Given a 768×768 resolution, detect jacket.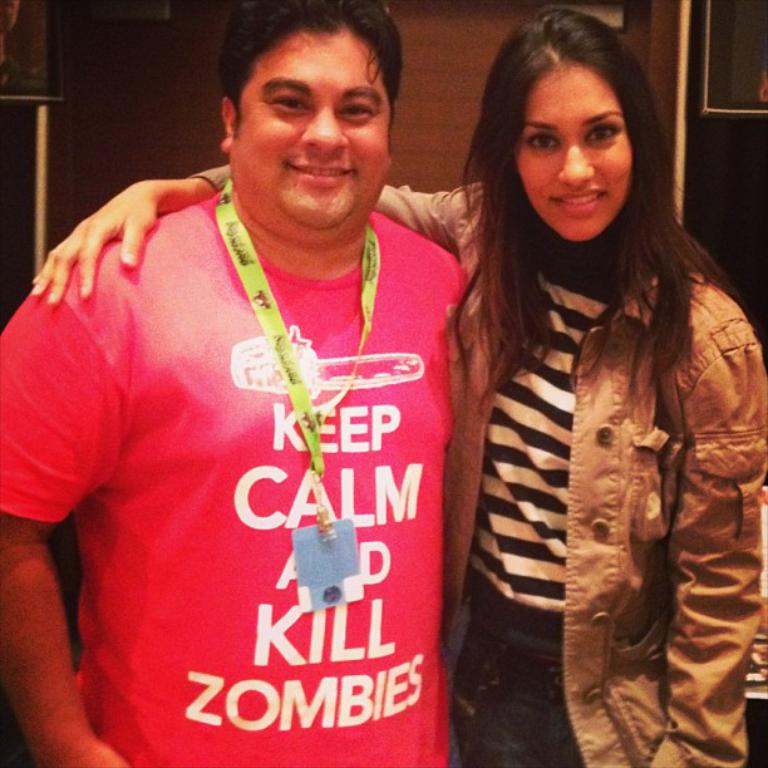
bbox=(189, 174, 767, 767).
